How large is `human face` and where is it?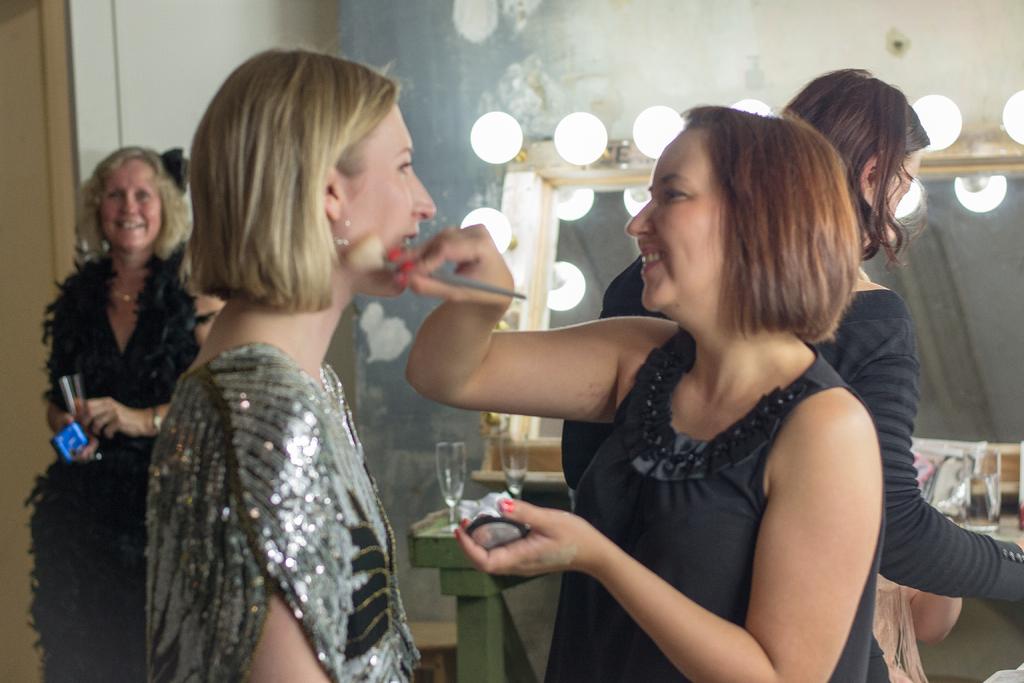
Bounding box: detection(874, 153, 910, 245).
